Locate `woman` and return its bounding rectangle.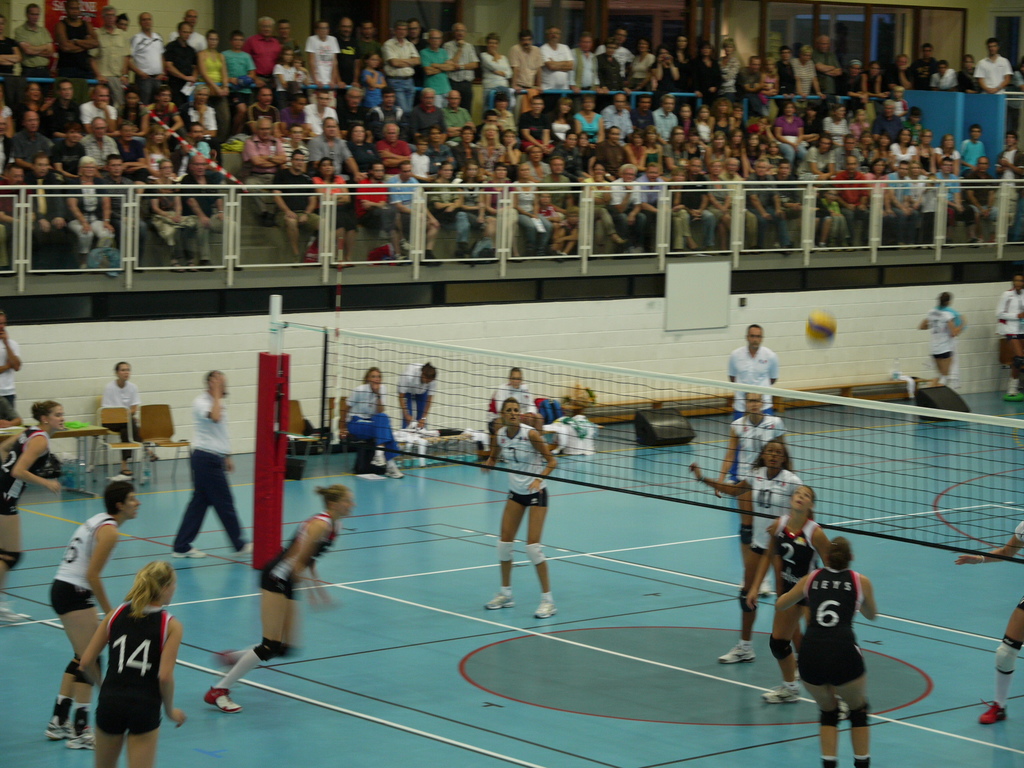
712,388,792,505.
